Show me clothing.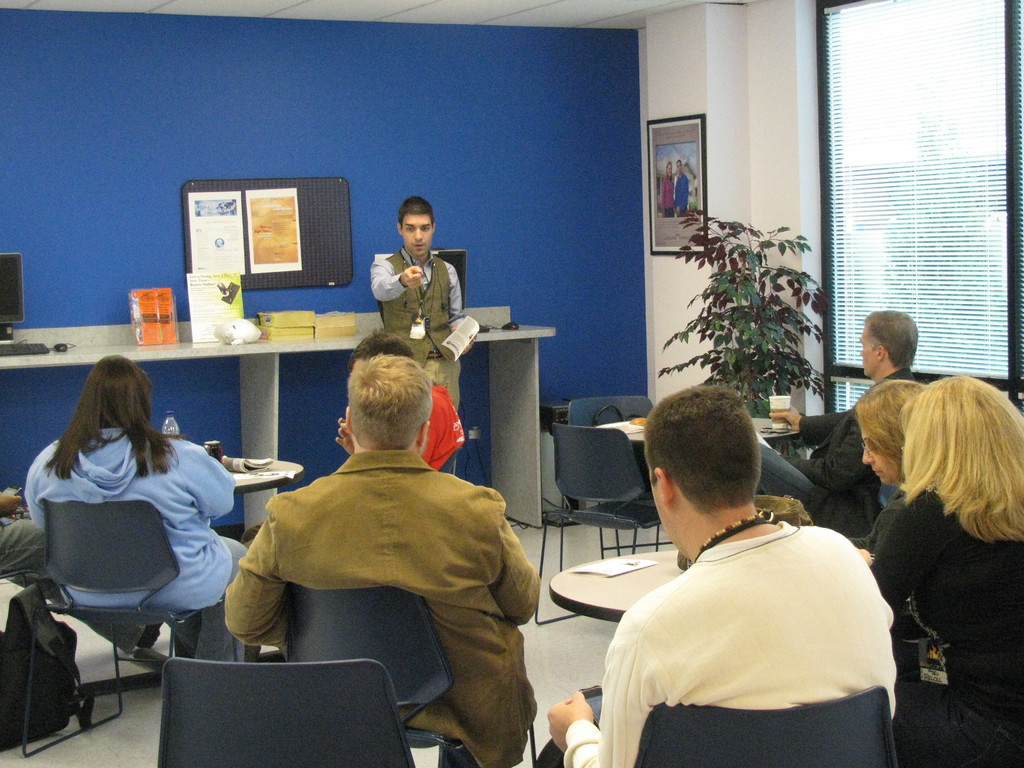
clothing is here: crop(874, 483, 911, 541).
